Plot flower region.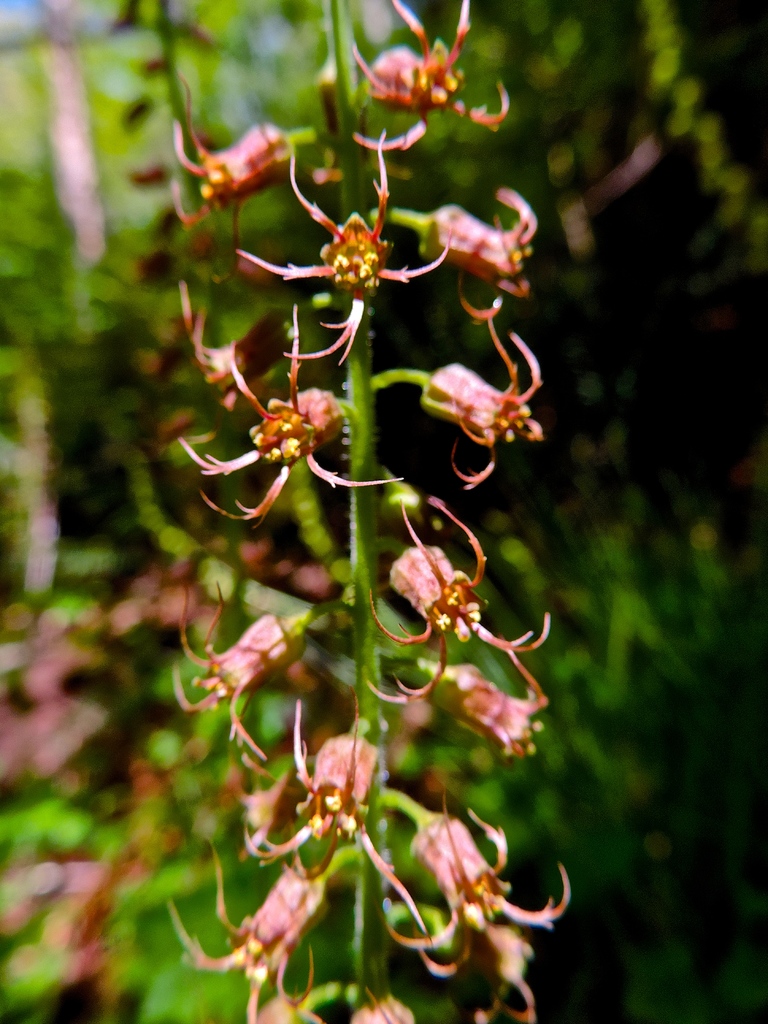
Plotted at box(237, 707, 417, 931).
